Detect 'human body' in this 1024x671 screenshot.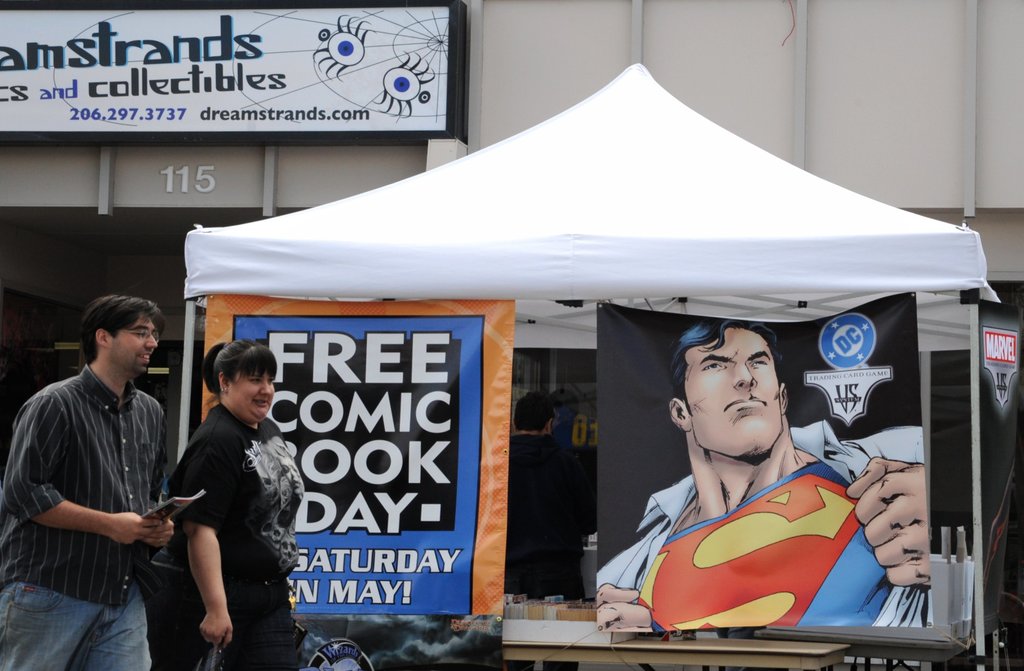
Detection: (left=13, top=267, right=180, bottom=670).
